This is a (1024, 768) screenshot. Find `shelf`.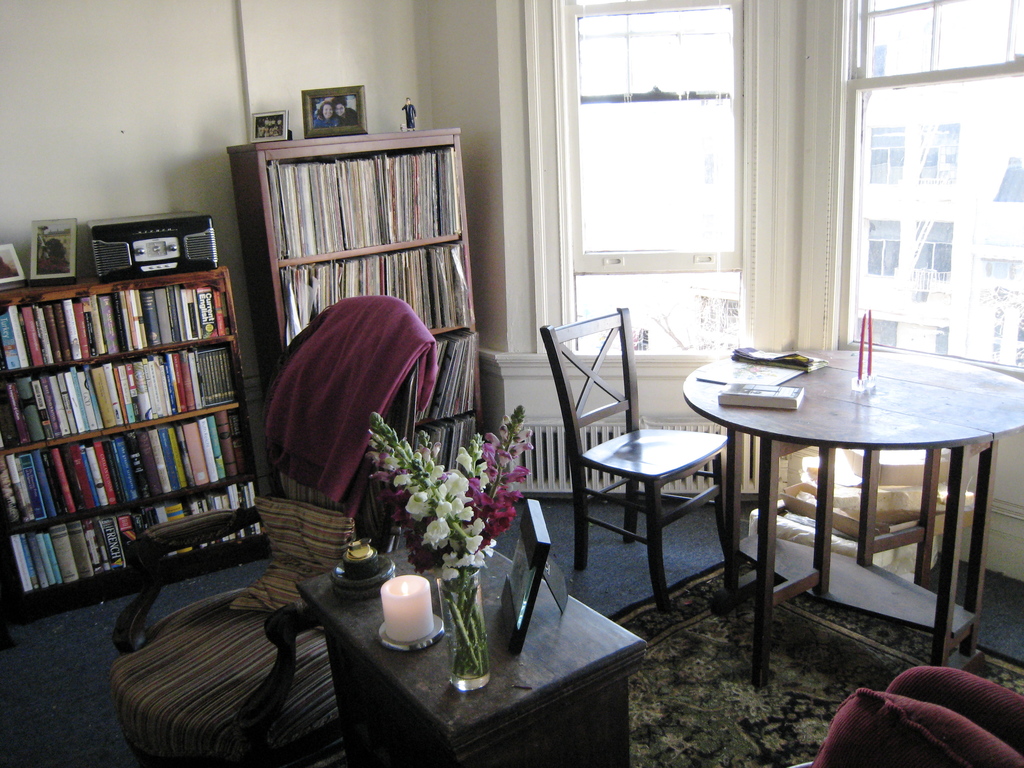
Bounding box: 0 399 248 532.
